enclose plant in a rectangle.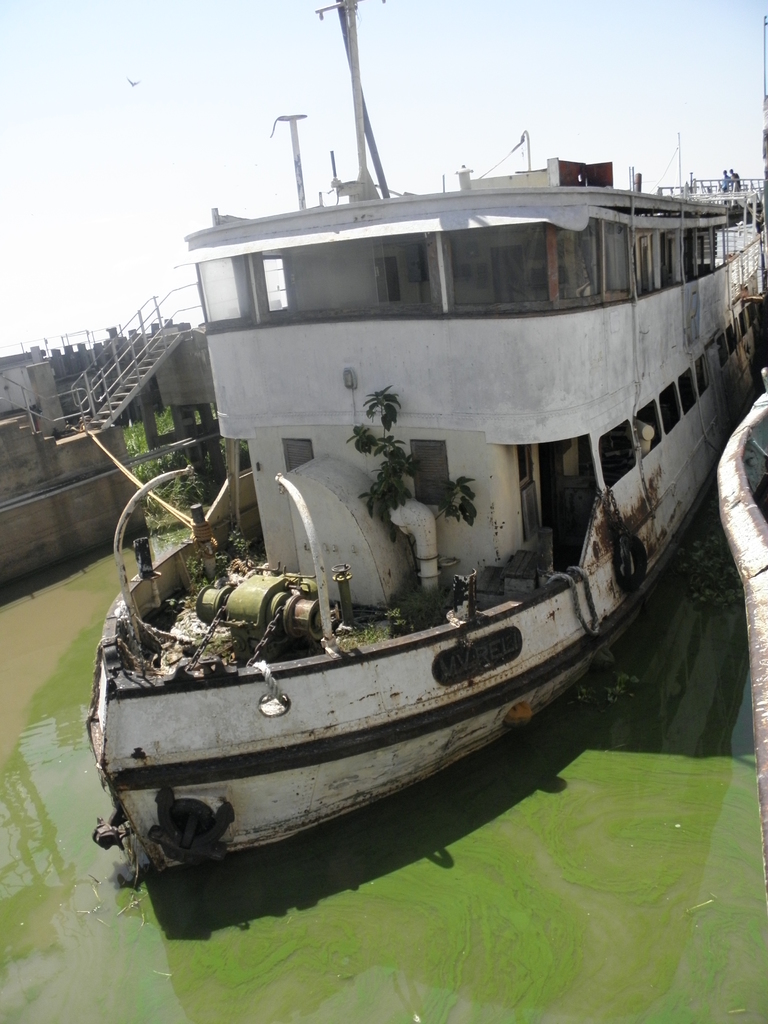
[x1=345, y1=386, x2=478, y2=589].
